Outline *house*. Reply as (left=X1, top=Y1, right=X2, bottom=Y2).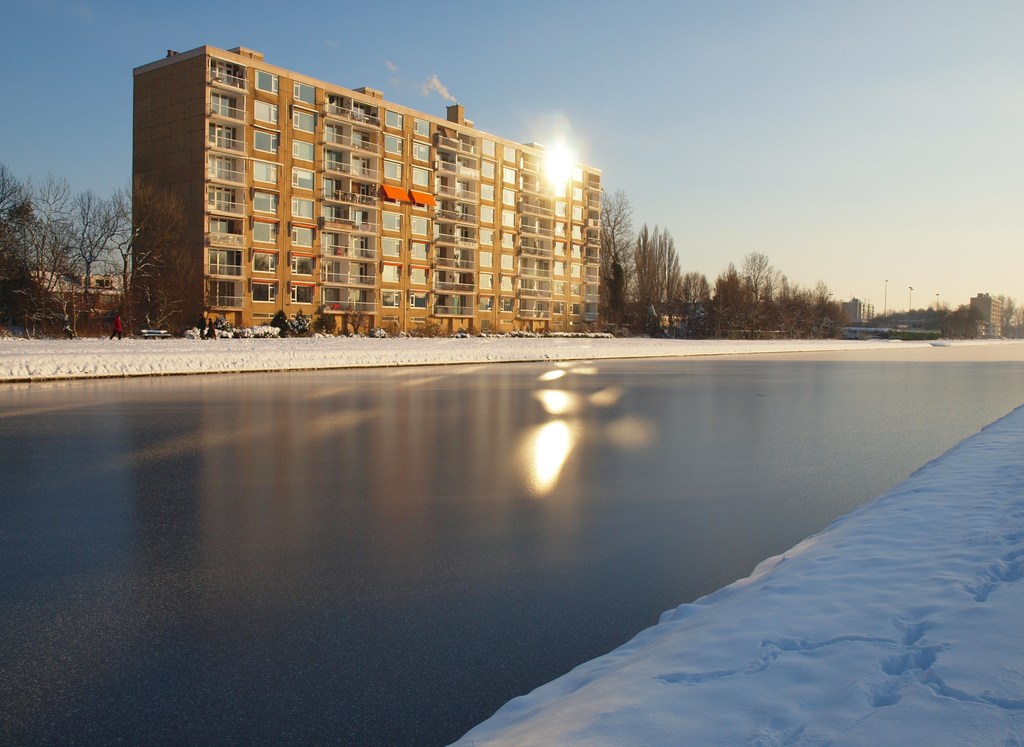
(left=120, top=39, right=614, bottom=335).
